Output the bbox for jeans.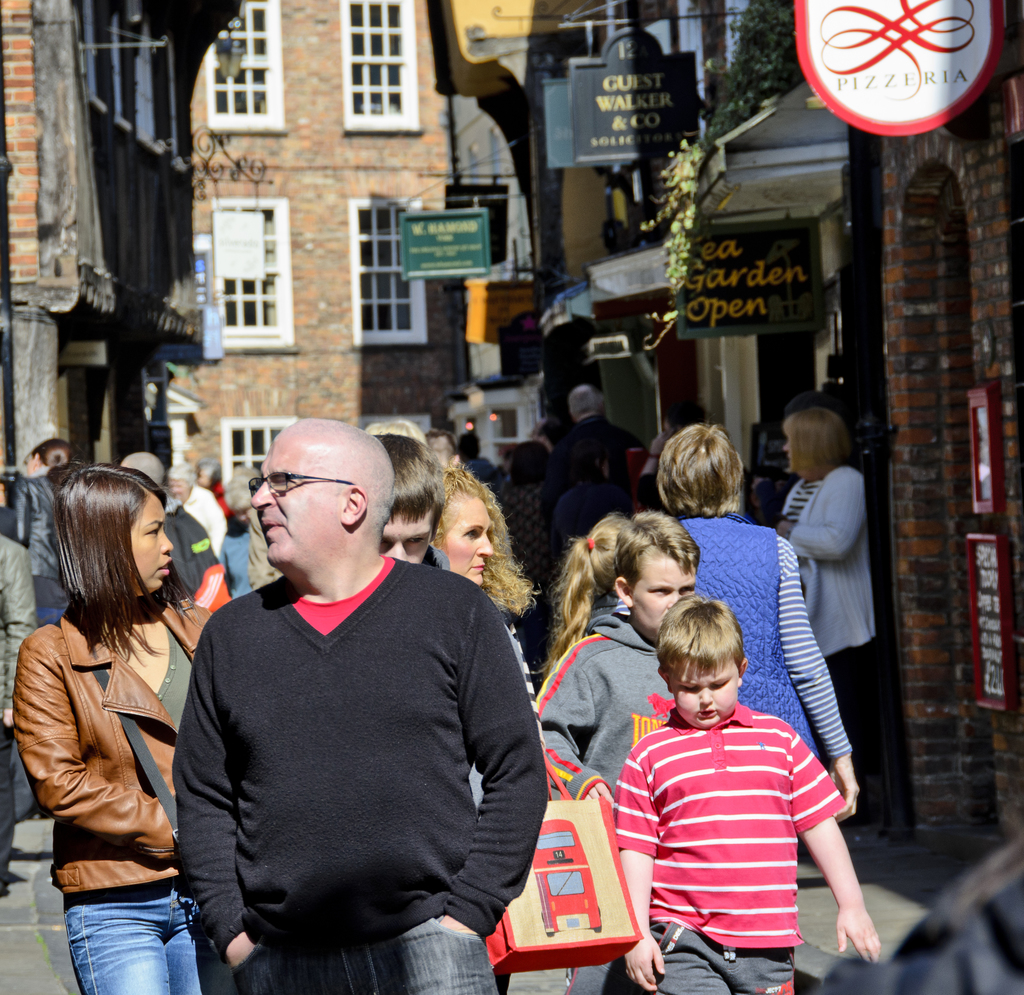
detection(233, 922, 484, 994).
